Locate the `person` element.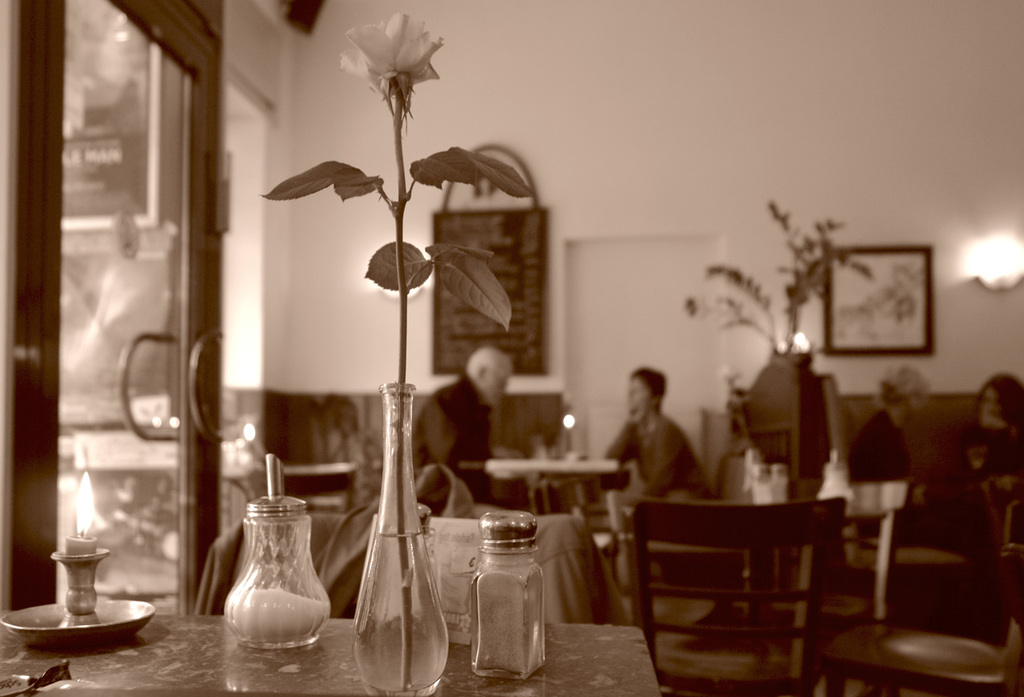
Element bbox: (407, 345, 497, 519).
